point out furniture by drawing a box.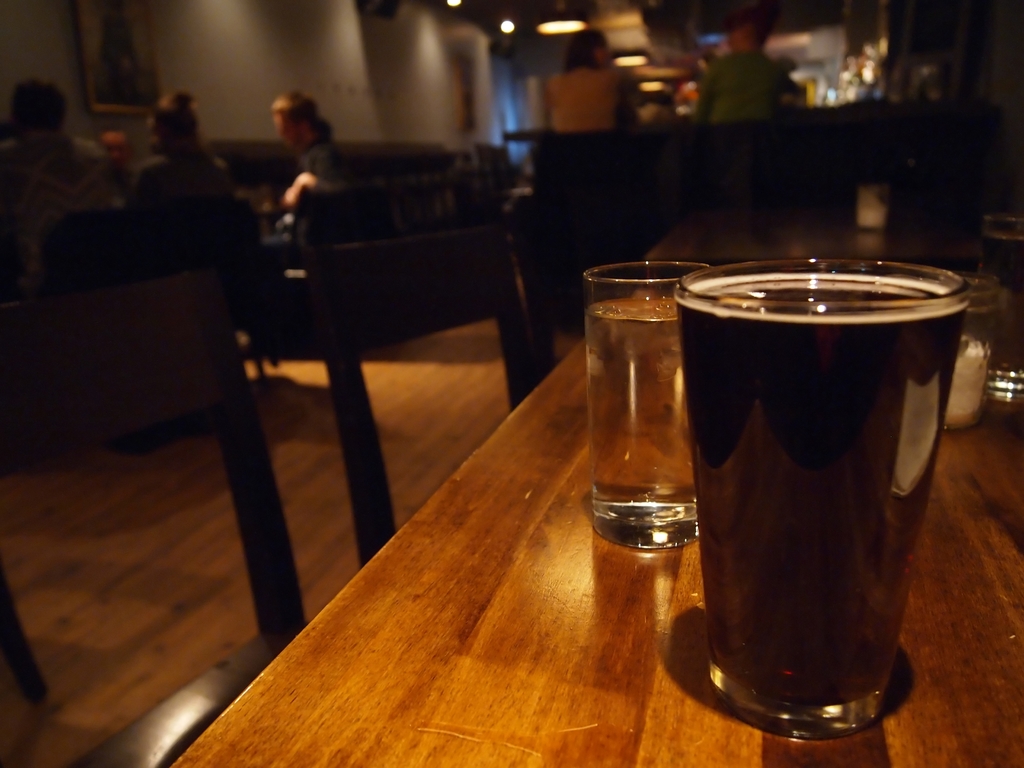
rect(534, 135, 1023, 324).
